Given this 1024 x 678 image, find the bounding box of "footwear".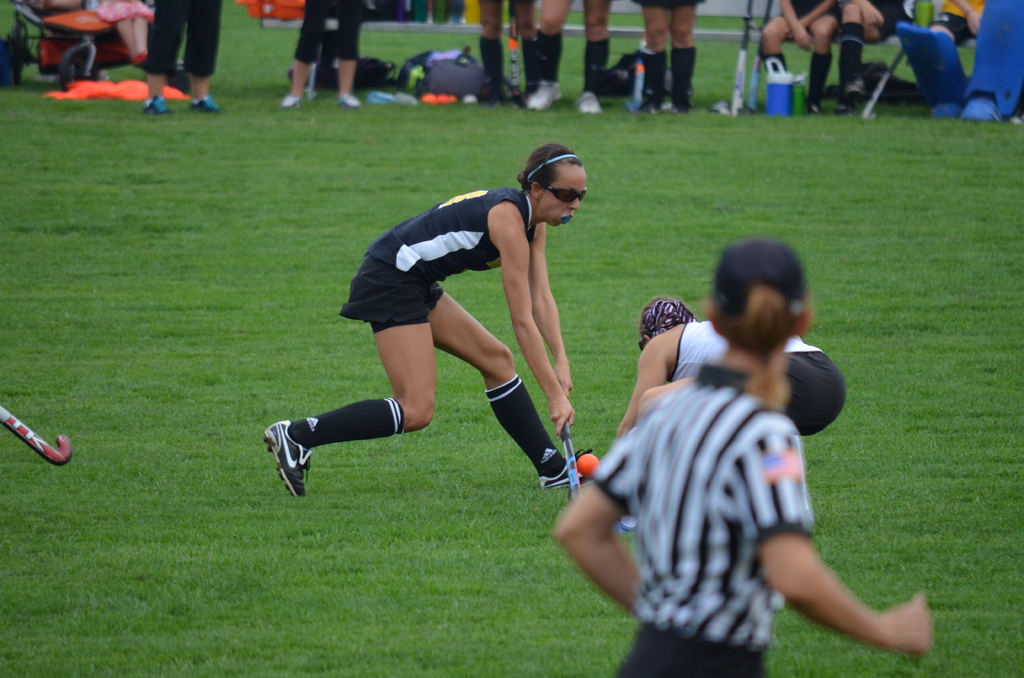
[x1=468, y1=80, x2=509, y2=105].
